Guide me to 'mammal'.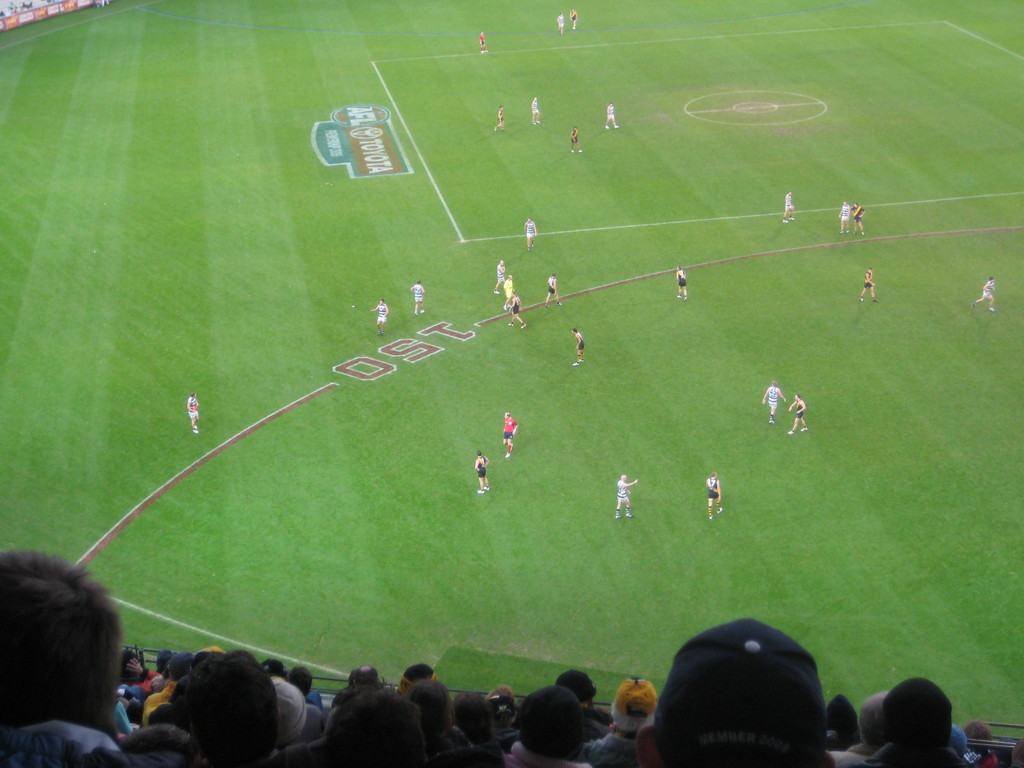
Guidance: crop(372, 297, 389, 334).
